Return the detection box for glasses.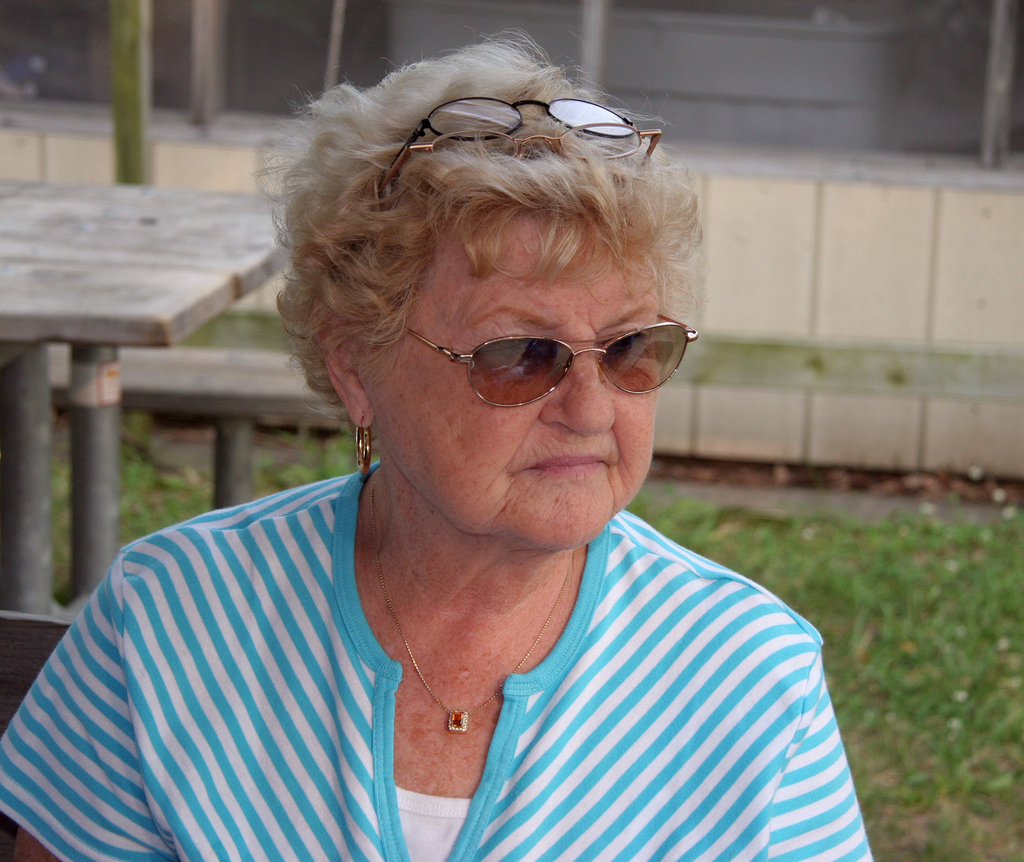
bbox(384, 304, 694, 416).
